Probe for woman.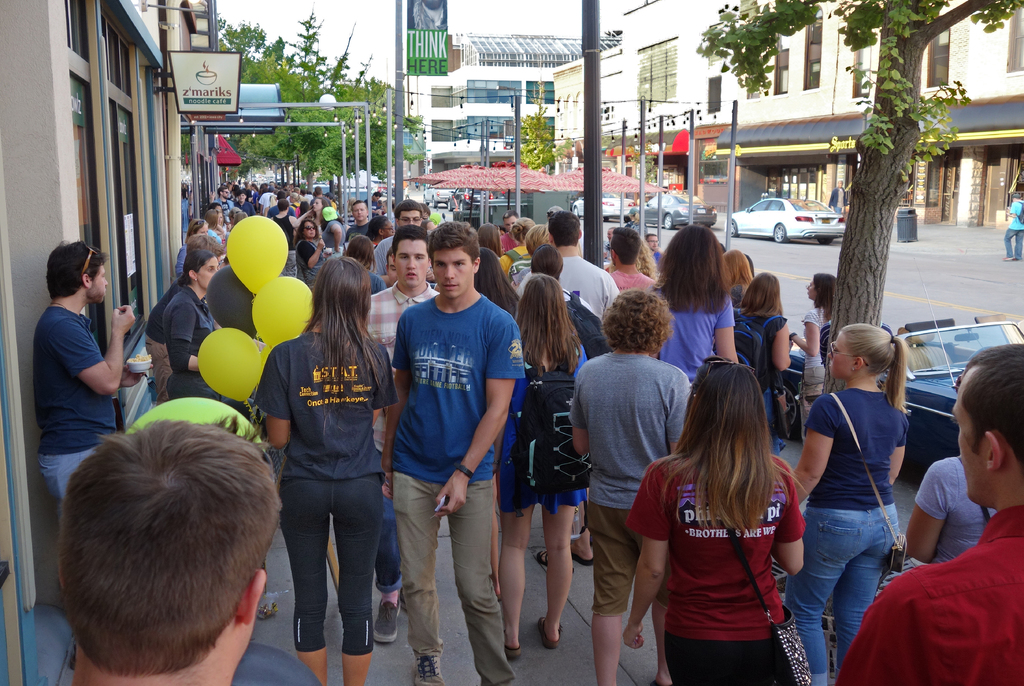
Probe result: 249/252/400/685.
